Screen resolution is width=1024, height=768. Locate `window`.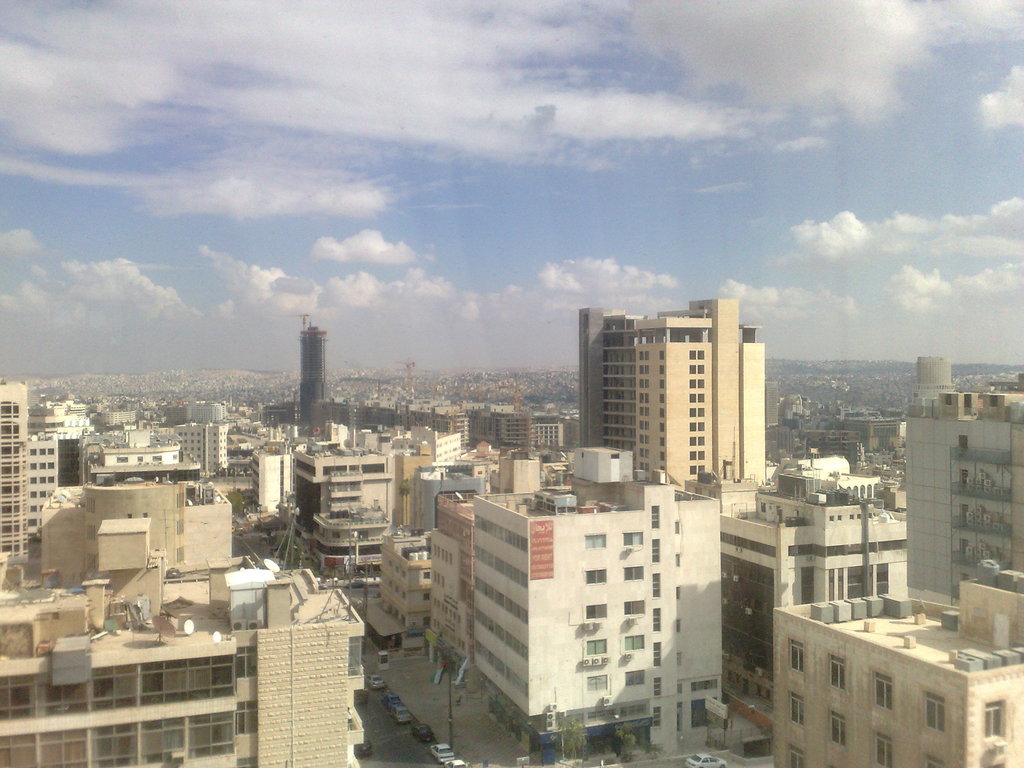
locate(650, 541, 660, 562).
